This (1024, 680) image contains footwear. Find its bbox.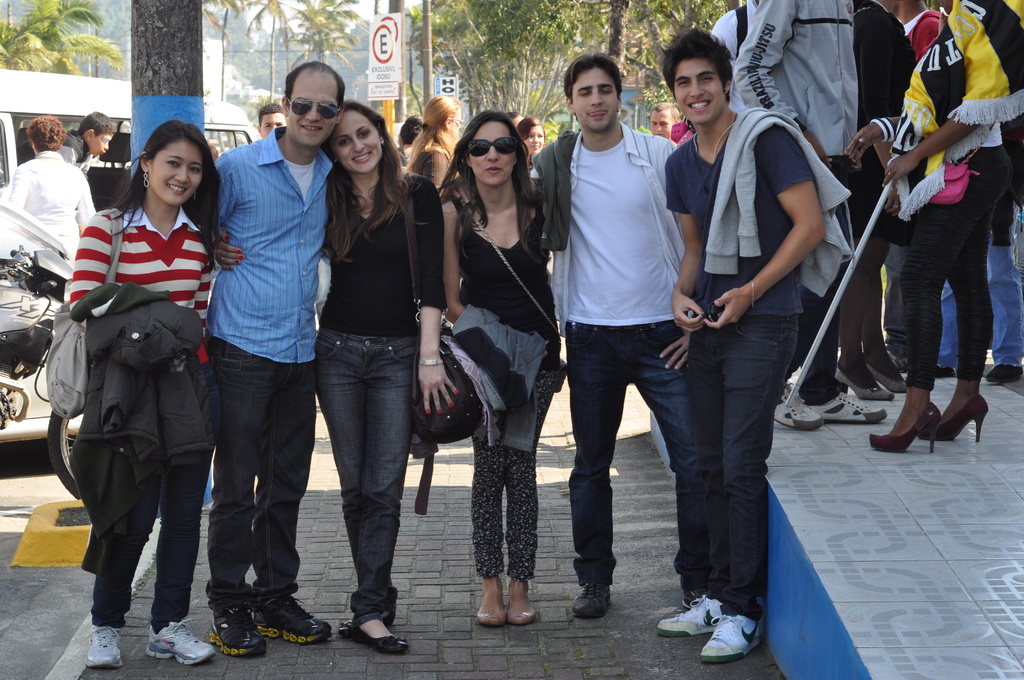
bbox=[148, 627, 214, 664].
